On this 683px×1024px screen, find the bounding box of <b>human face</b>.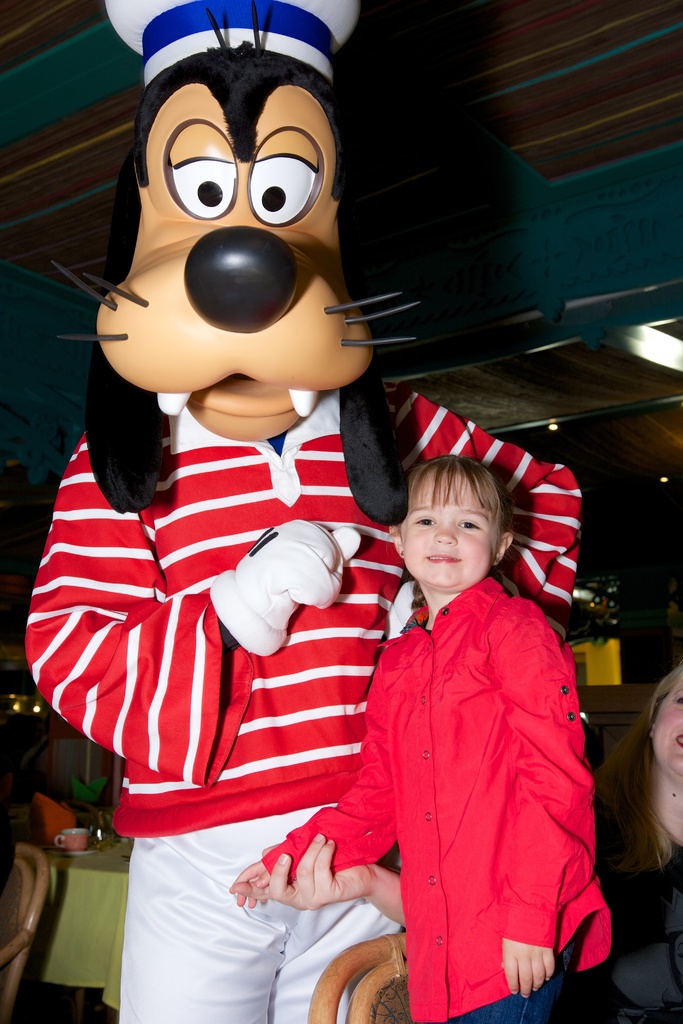
Bounding box: pyautogui.locateOnScreen(650, 684, 682, 780).
